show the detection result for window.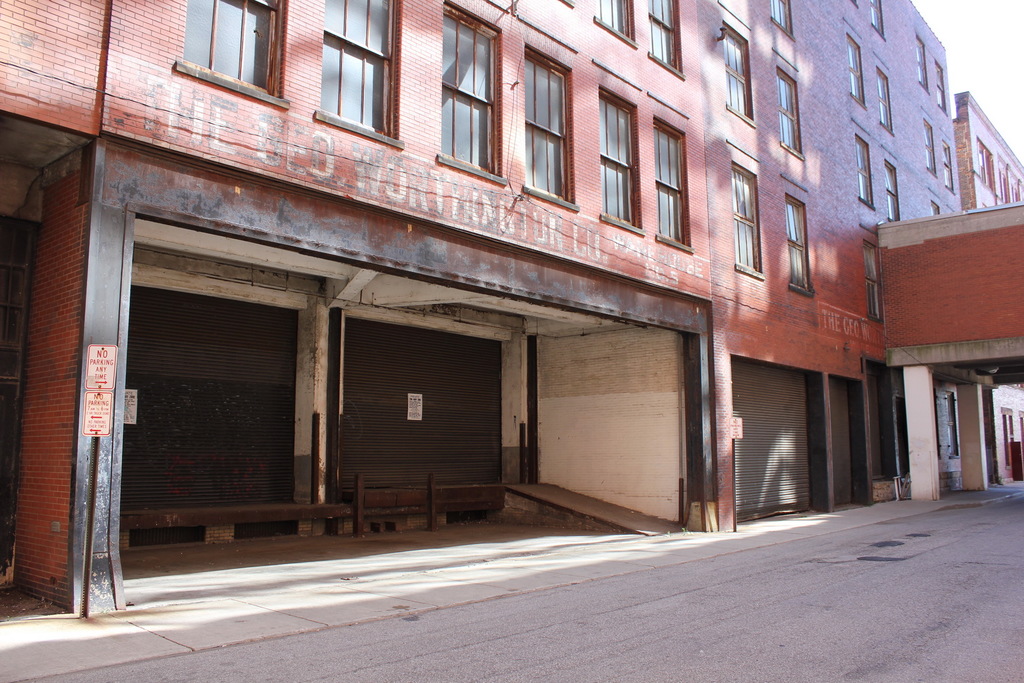
bbox(785, 190, 811, 299).
